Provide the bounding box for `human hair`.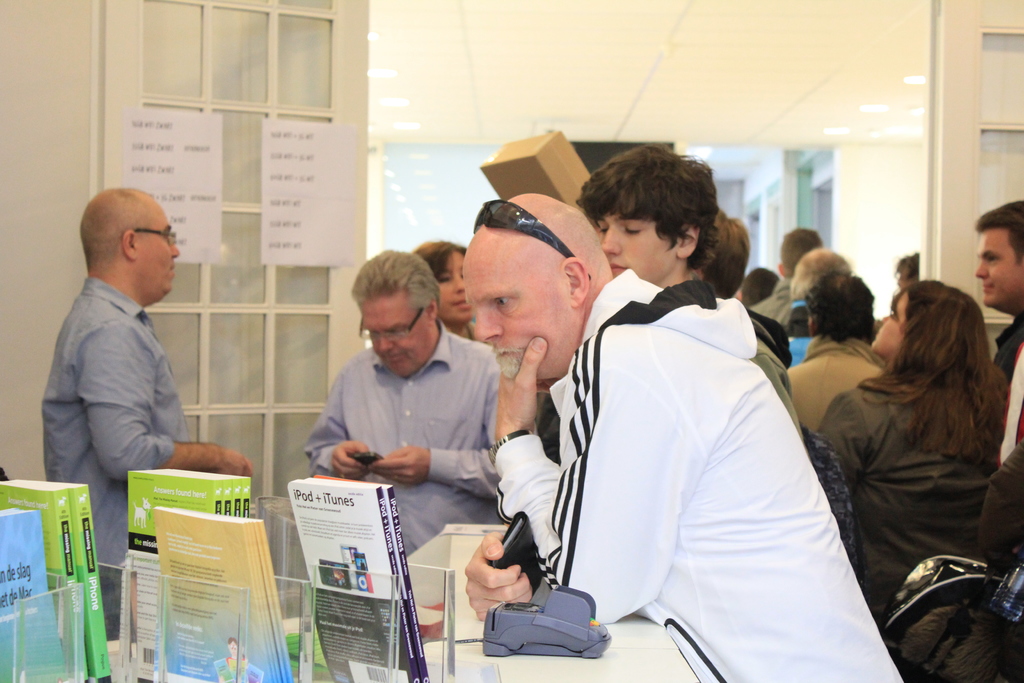
pyautogui.locateOnScreen(787, 247, 849, 299).
